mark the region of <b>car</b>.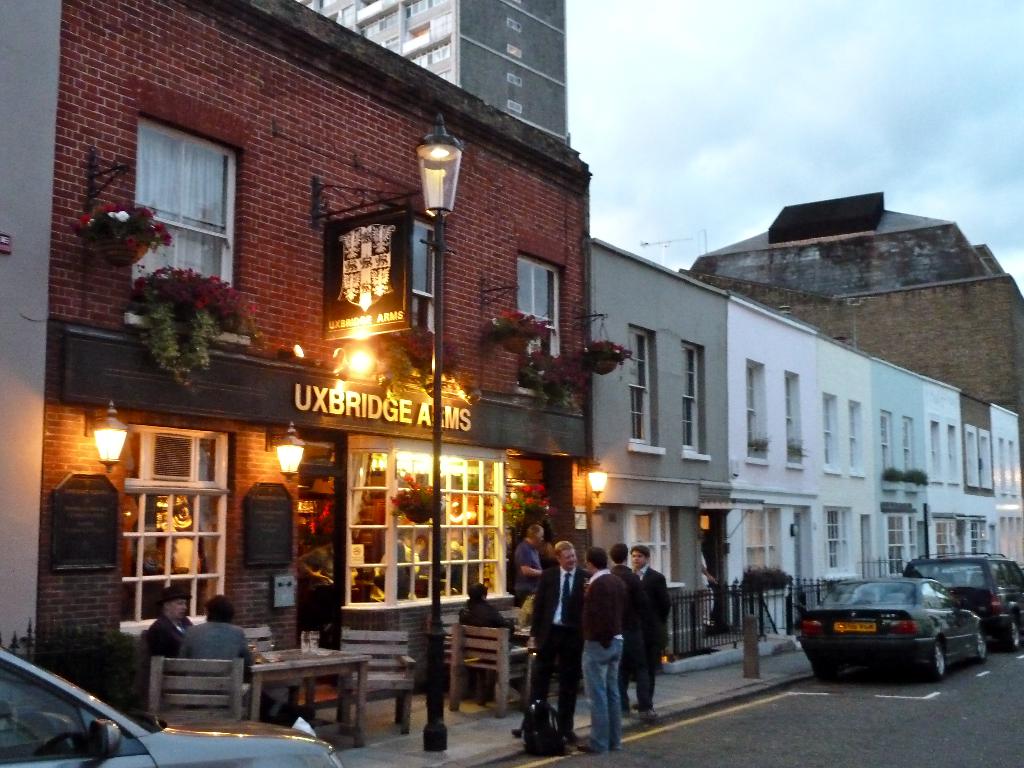
Region: region(0, 648, 341, 765).
